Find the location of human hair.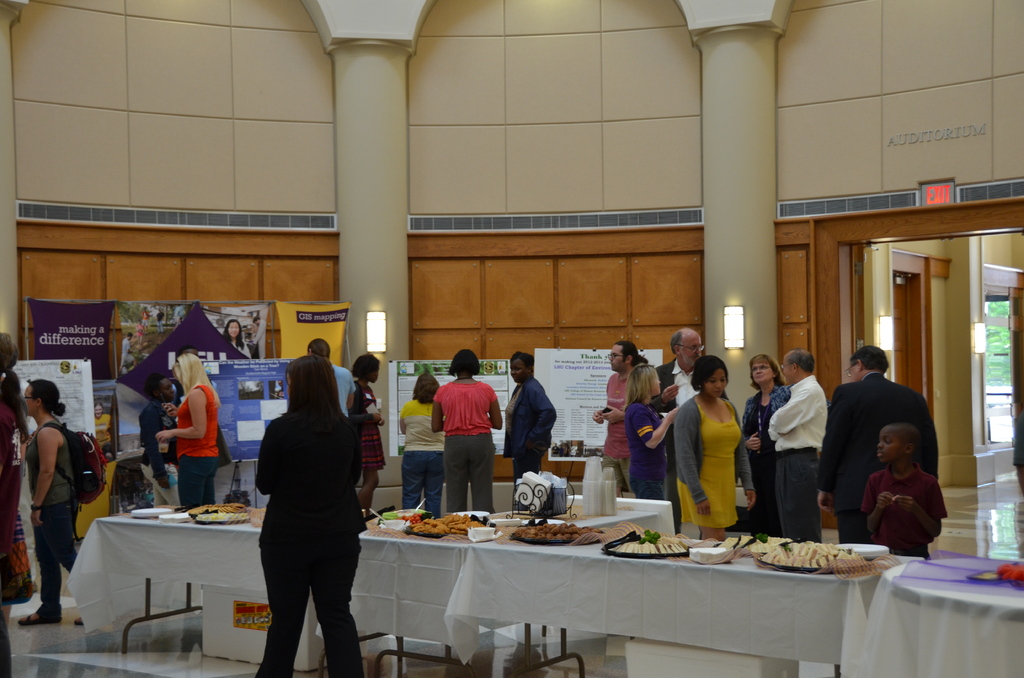
Location: [left=349, top=351, right=381, bottom=379].
